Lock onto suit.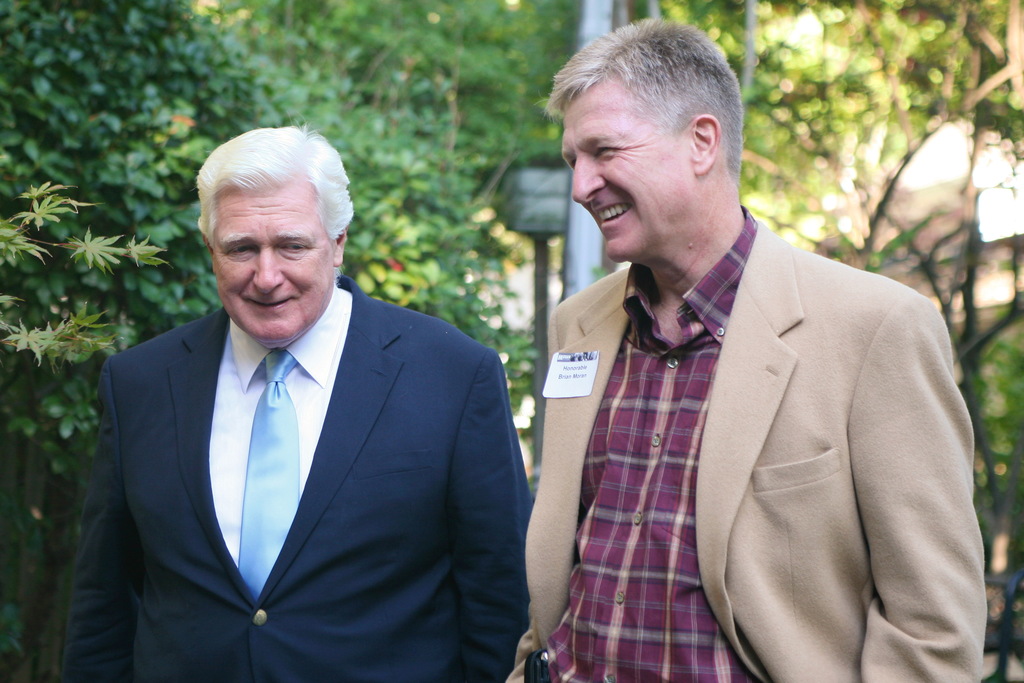
Locked: {"left": 499, "top": 142, "right": 1000, "bottom": 681}.
